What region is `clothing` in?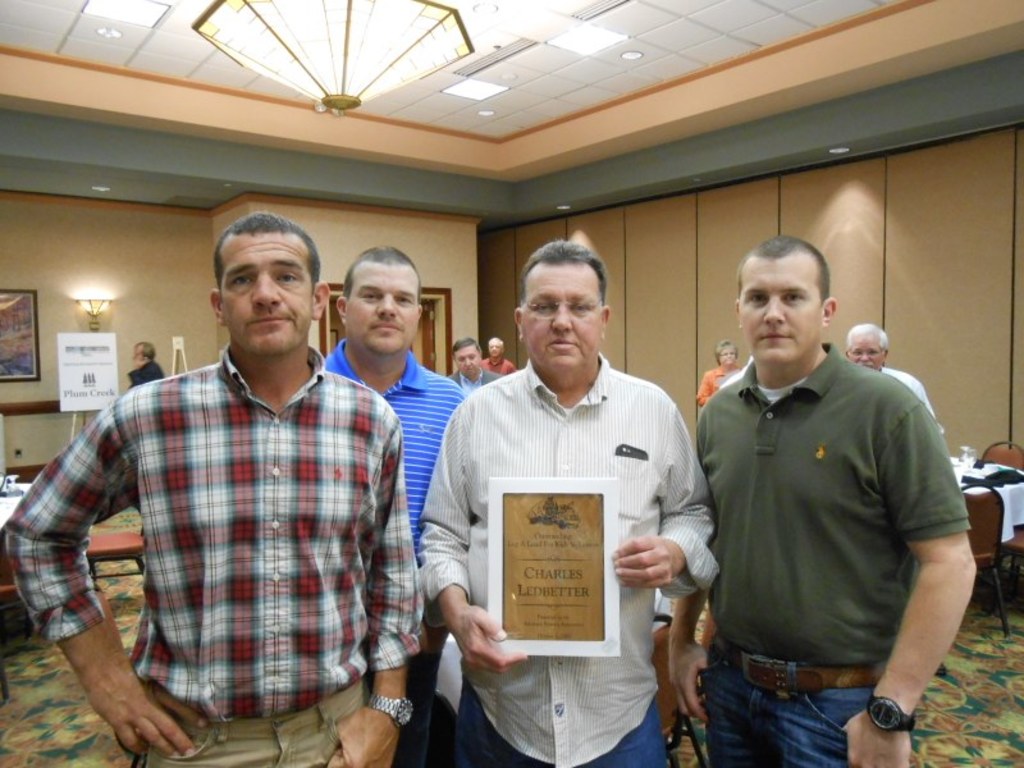
(475,356,525,376).
